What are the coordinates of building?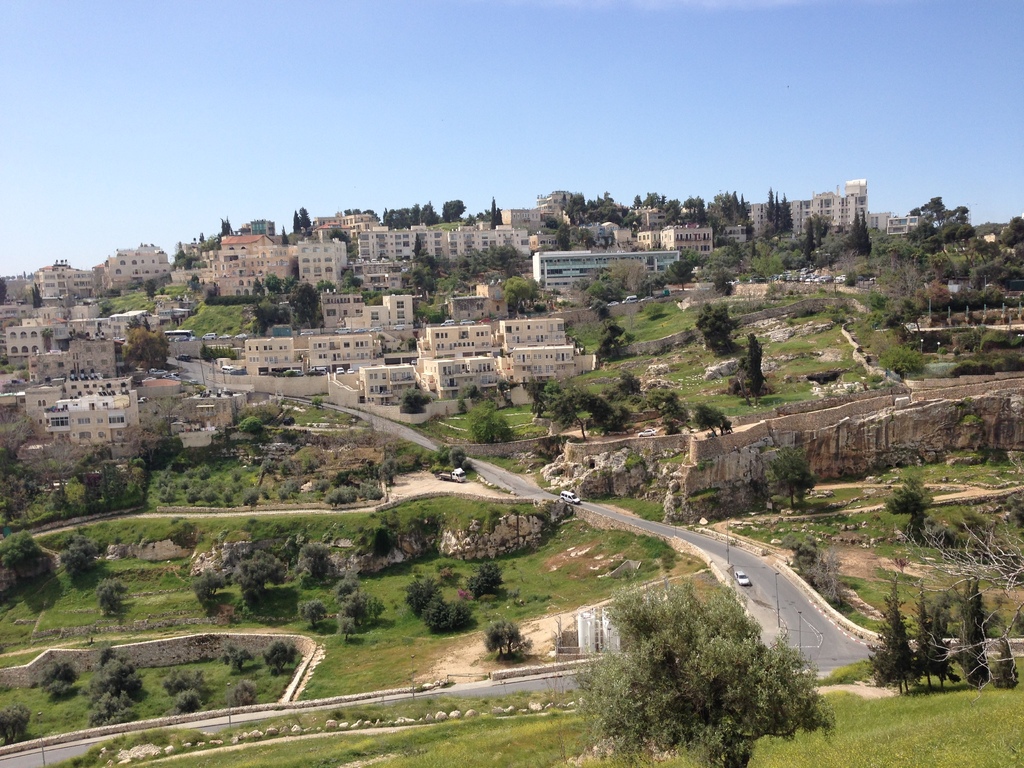
[x1=790, y1=177, x2=866, y2=234].
